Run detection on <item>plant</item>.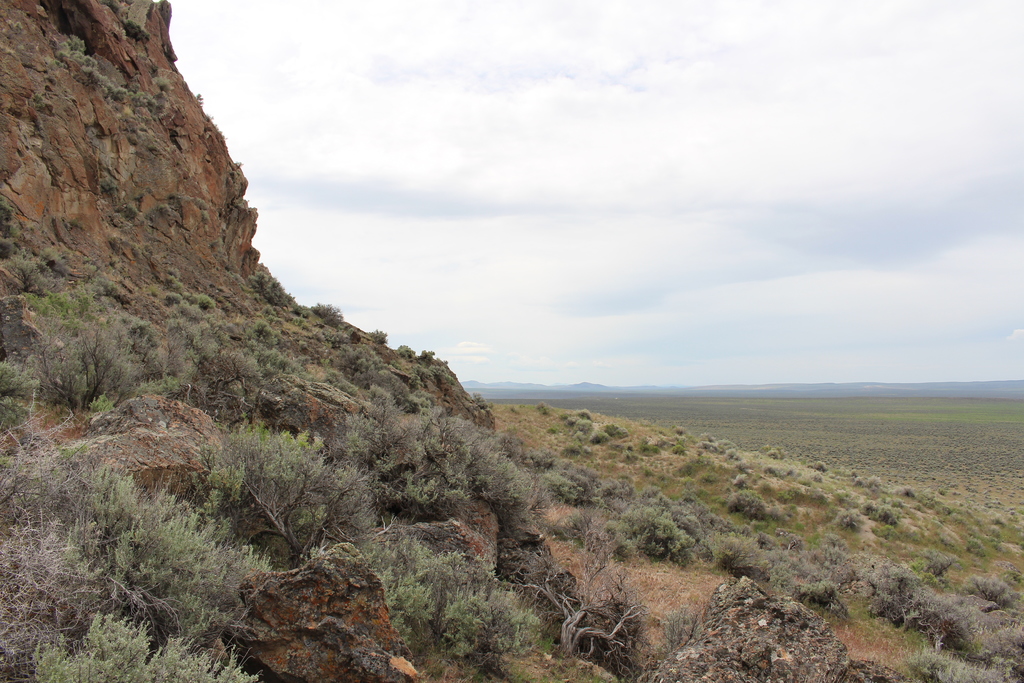
Result: pyautogui.locateOnScreen(193, 92, 203, 110).
